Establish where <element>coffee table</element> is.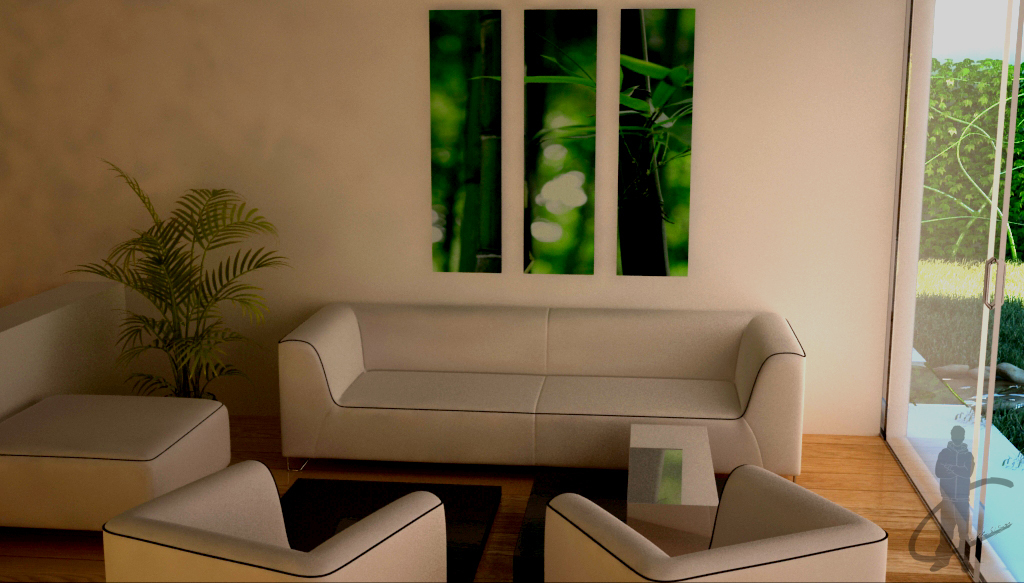
Established at <box>264,465,549,582</box>.
